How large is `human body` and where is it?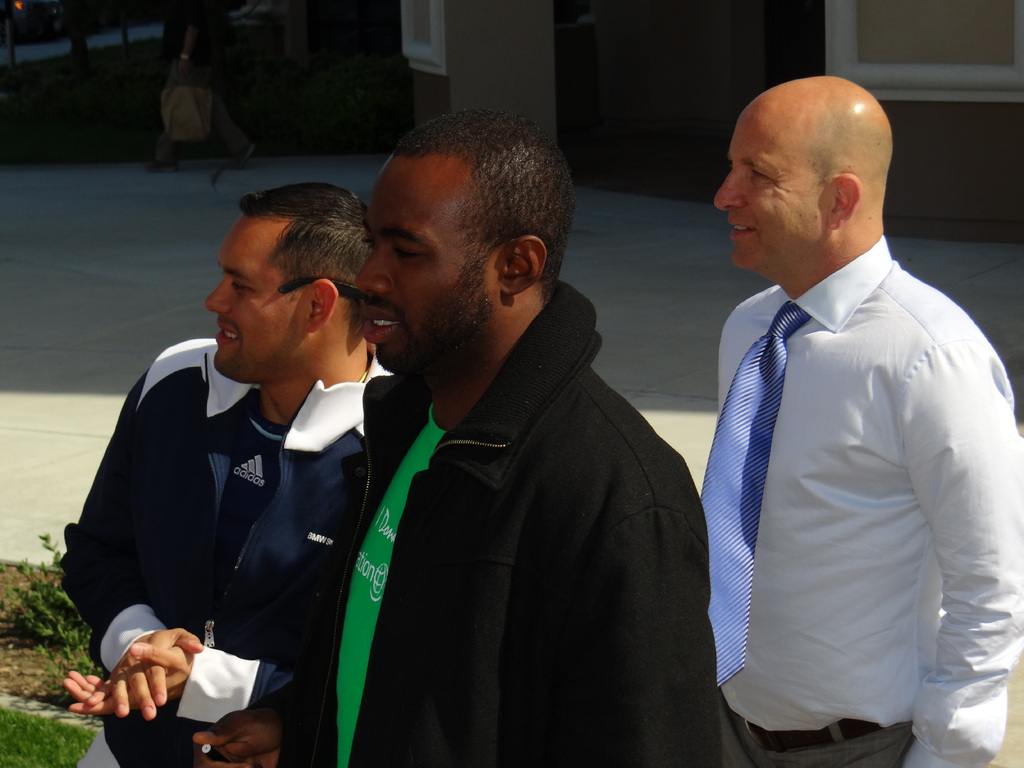
Bounding box: box=[181, 325, 722, 767].
